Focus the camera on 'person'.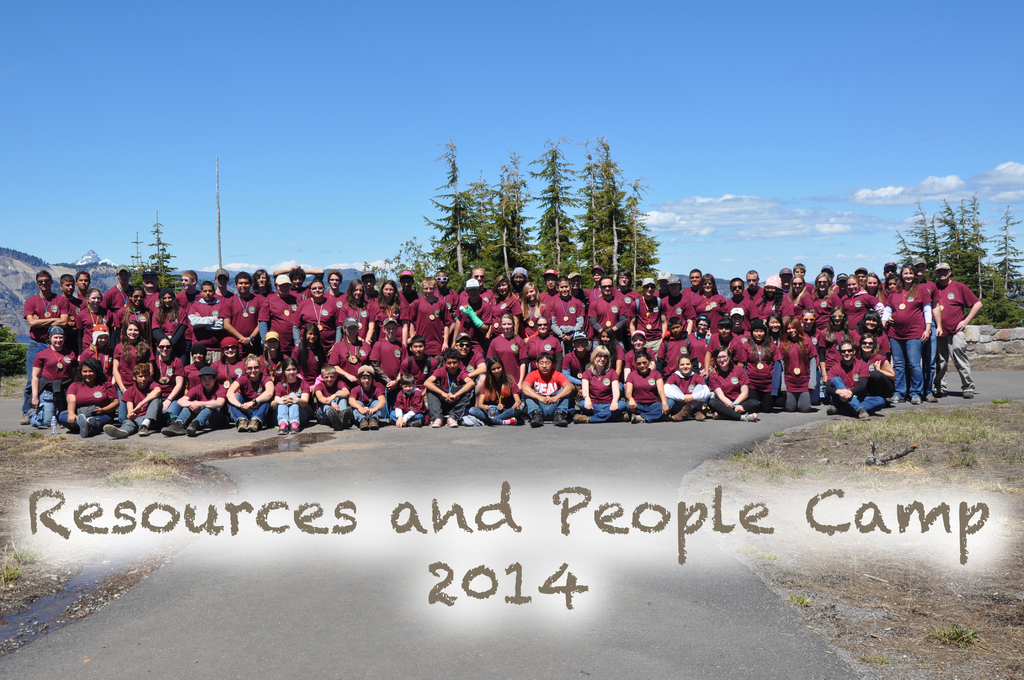
Focus region: box(452, 331, 487, 378).
